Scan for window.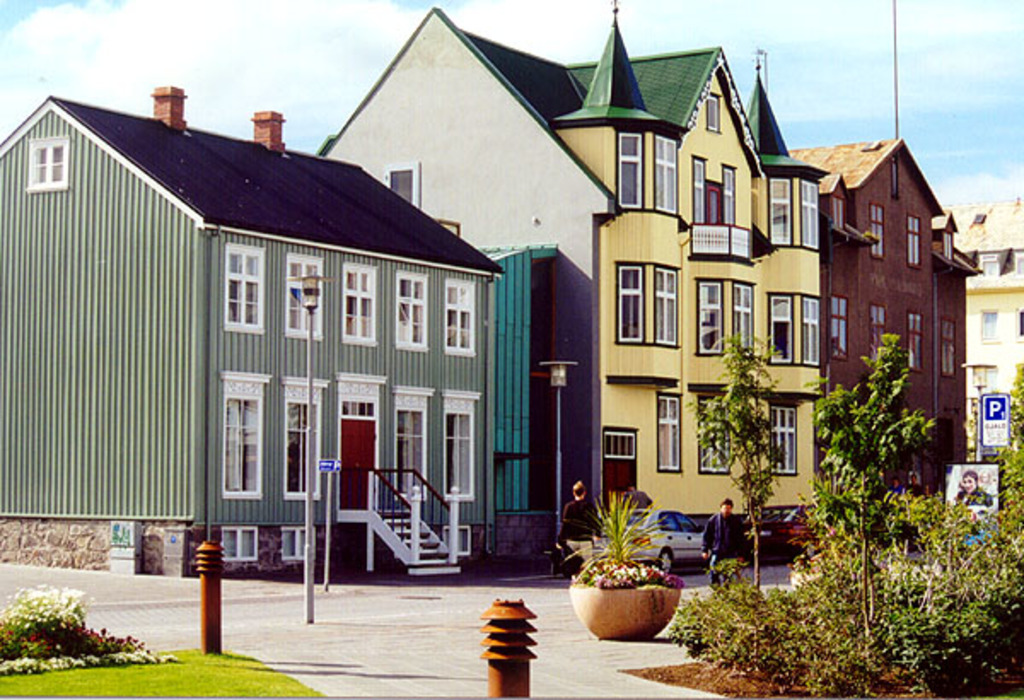
Scan result: Rect(829, 195, 845, 234).
